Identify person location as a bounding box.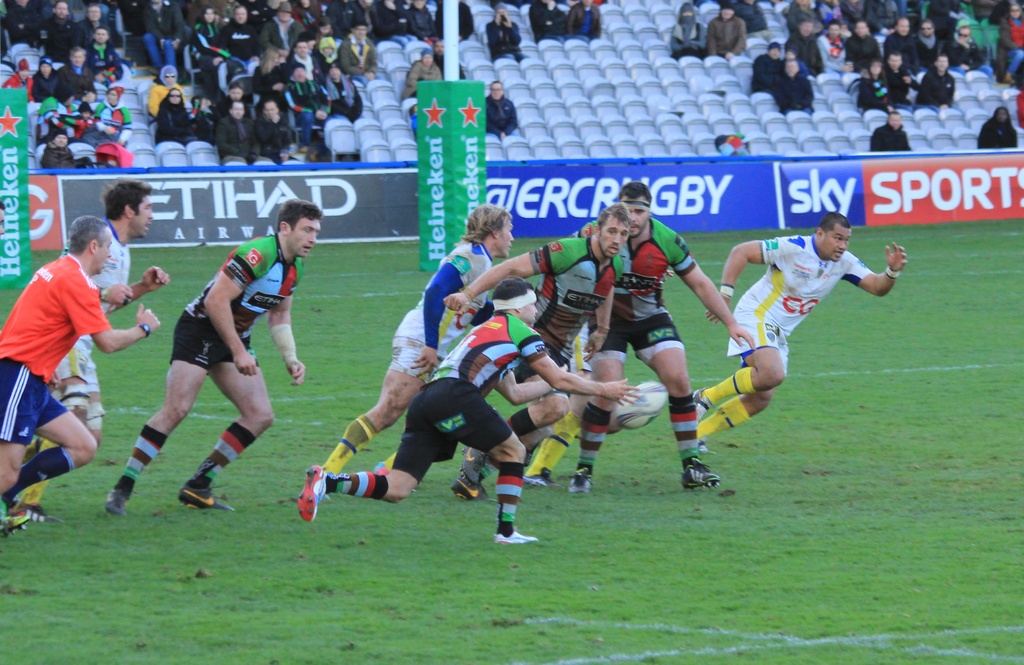
{"x1": 279, "y1": 57, "x2": 334, "y2": 149}.
